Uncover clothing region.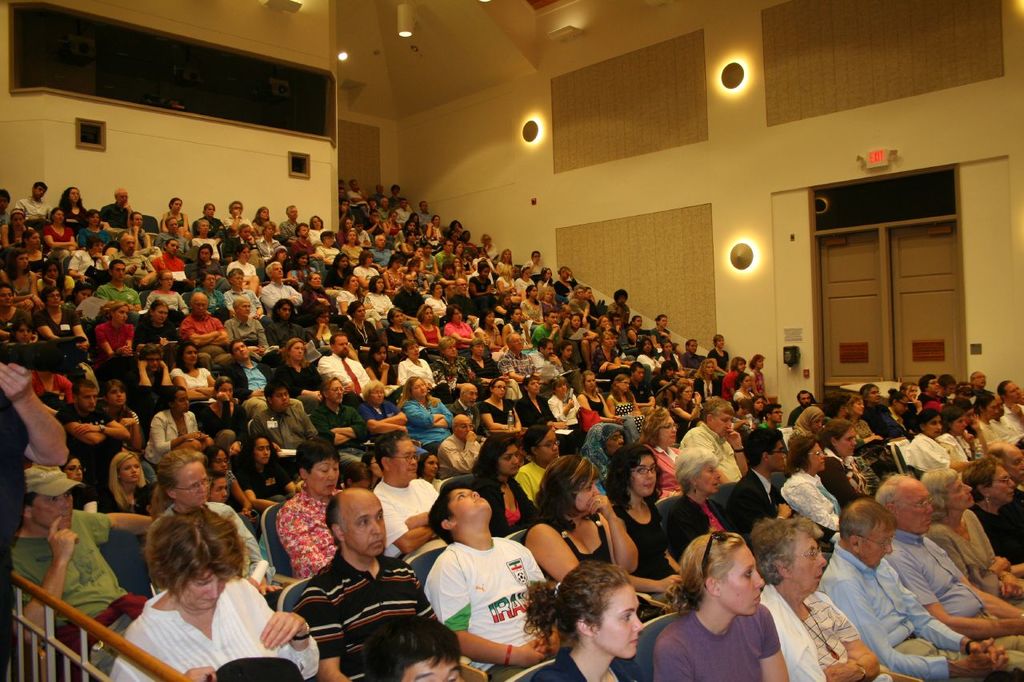
Uncovered: box(530, 322, 561, 345).
